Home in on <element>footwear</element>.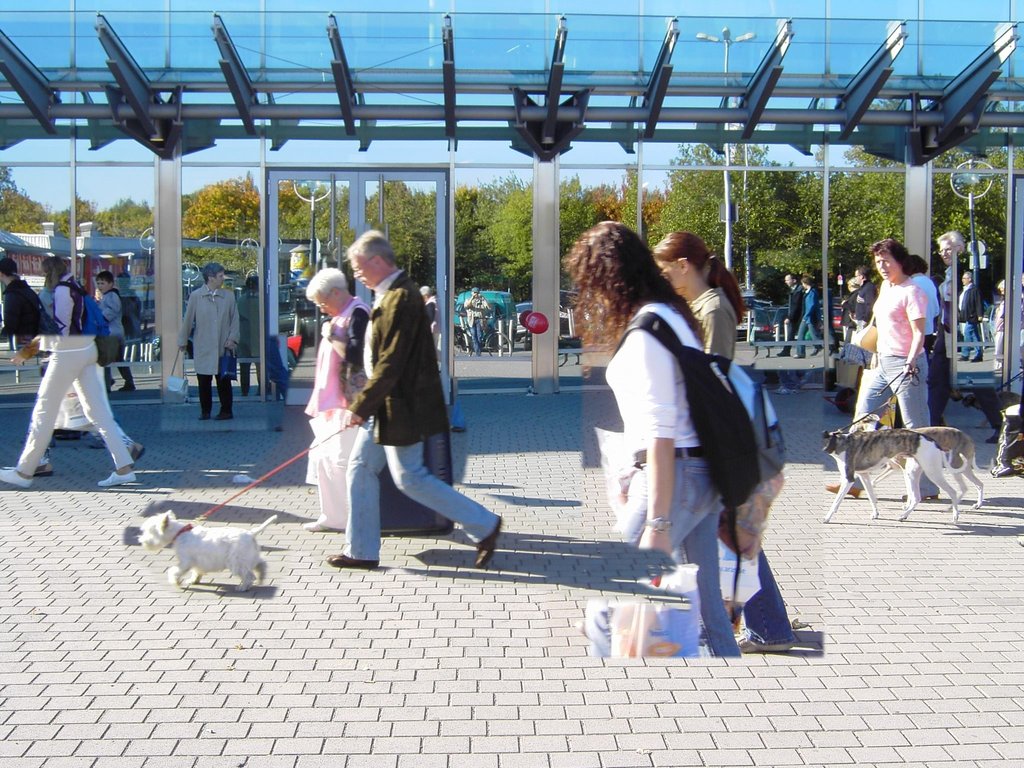
Homed in at 99,463,136,492.
